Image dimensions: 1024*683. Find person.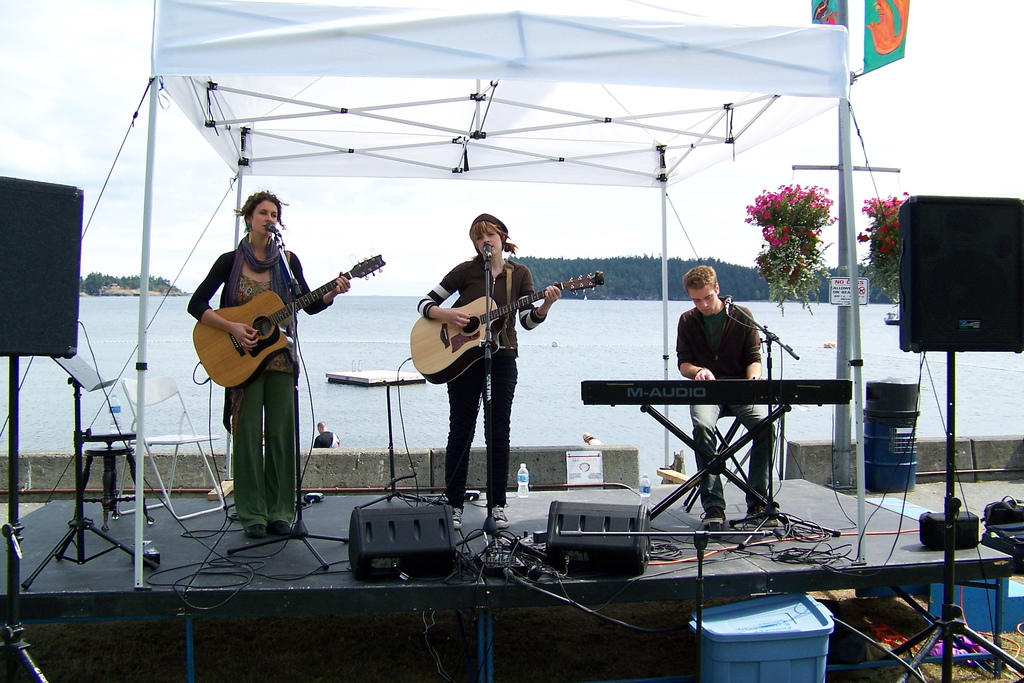
select_region(678, 264, 774, 527).
